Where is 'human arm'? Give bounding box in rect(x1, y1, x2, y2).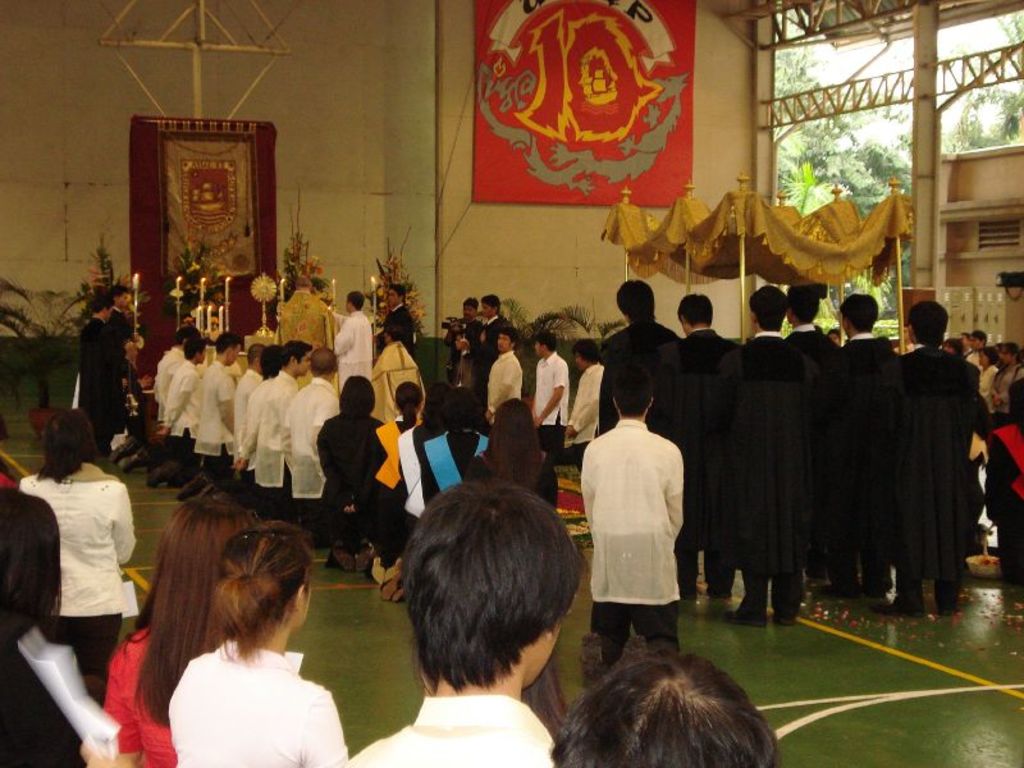
rect(669, 439, 696, 541).
